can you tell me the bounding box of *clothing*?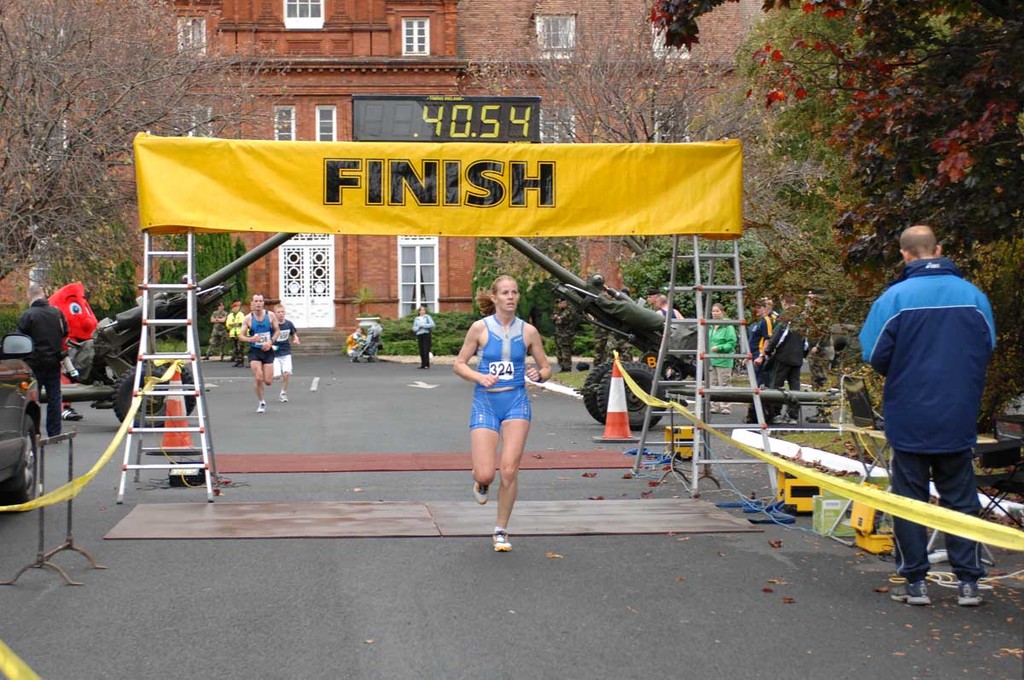
region(746, 323, 769, 408).
